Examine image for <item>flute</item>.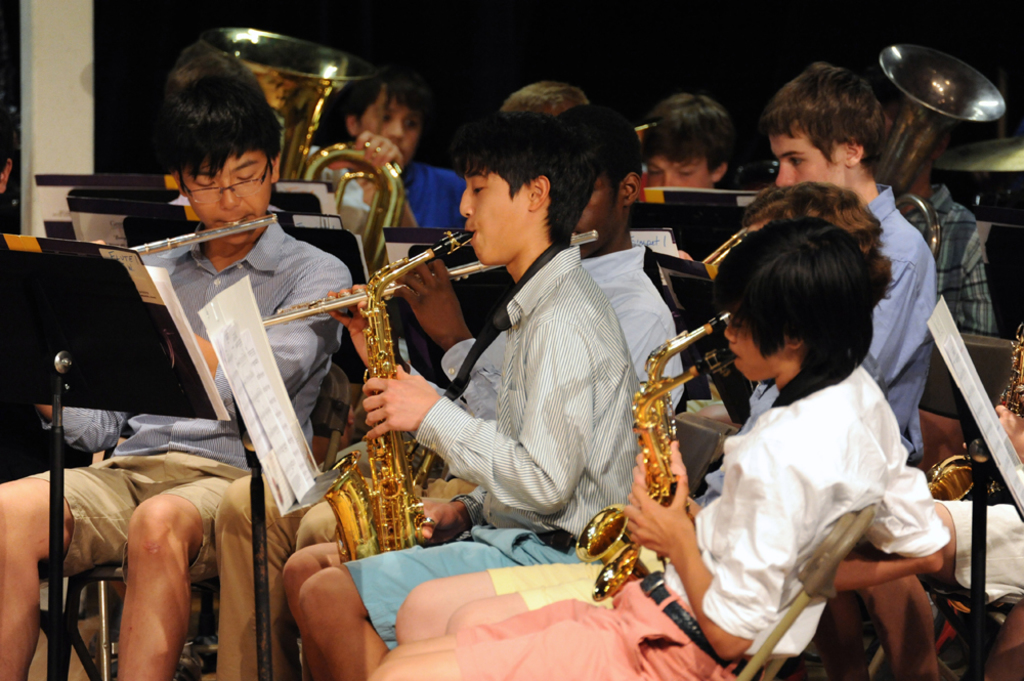
Examination result: 131,210,276,256.
